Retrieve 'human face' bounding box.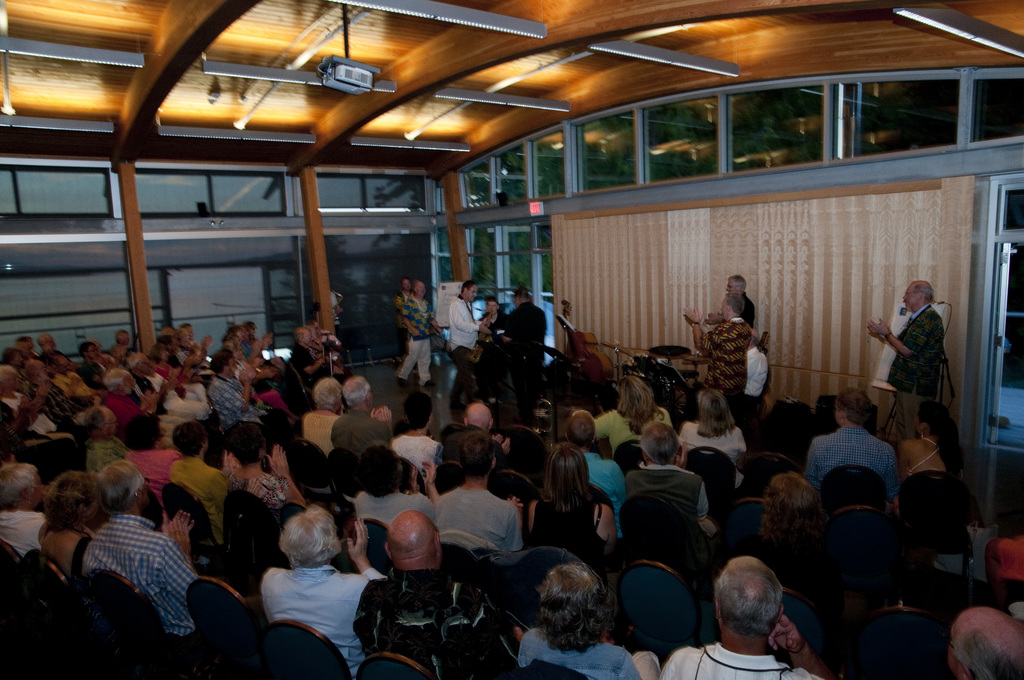
Bounding box: {"left": 302, "top": 332, "right": 312, "bottom": 345}.
